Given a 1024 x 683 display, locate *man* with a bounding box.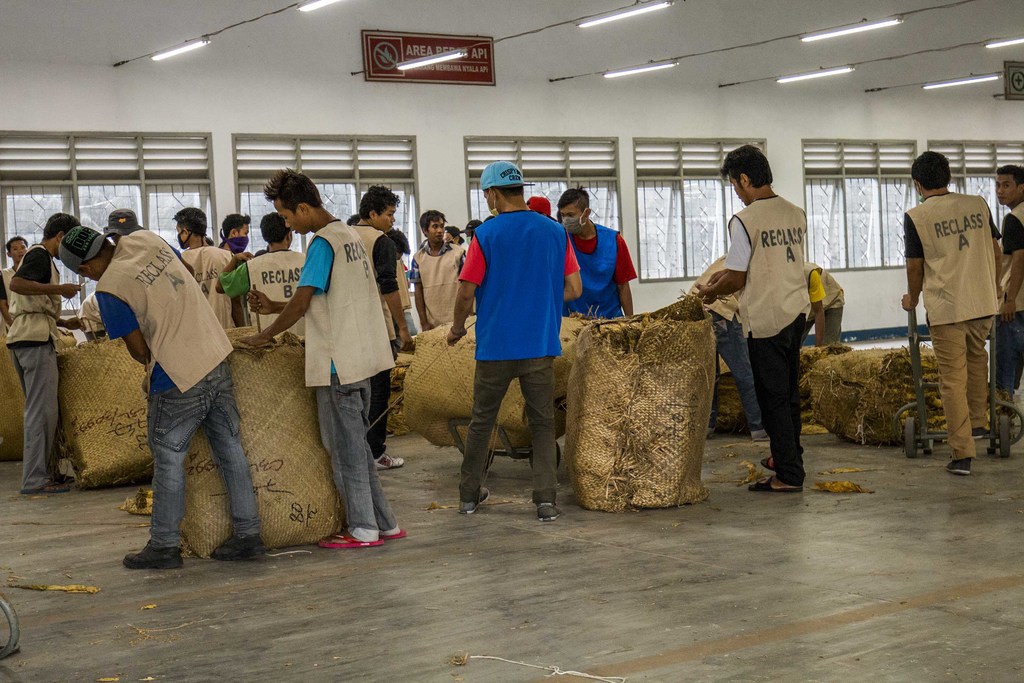
Located: region(689, 253, 765, 433).
